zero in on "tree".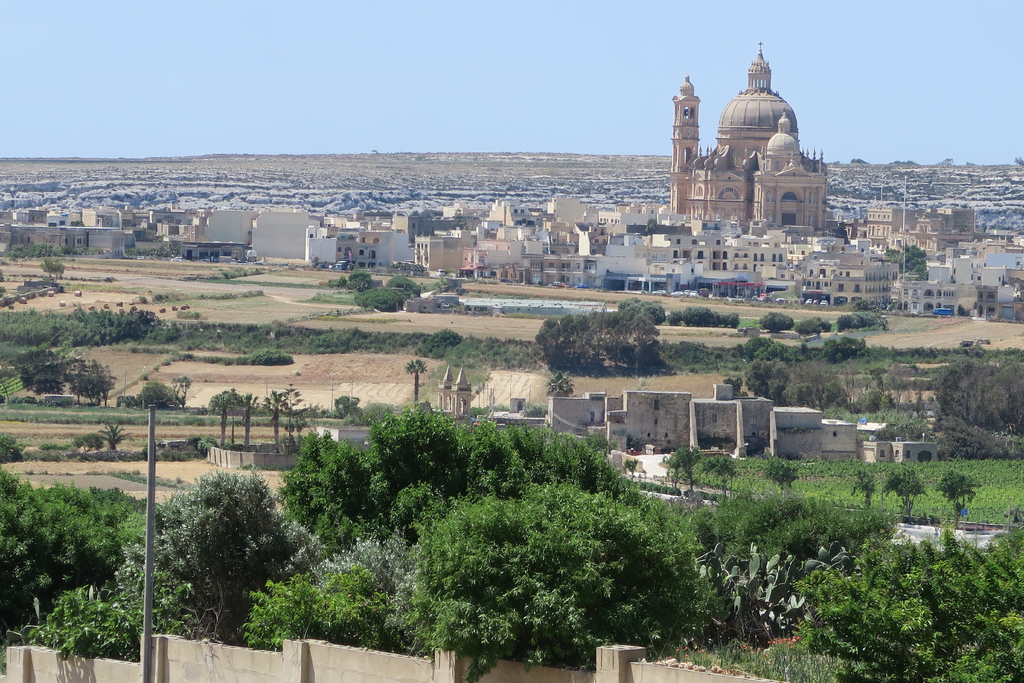
Zeroed in: (787,317,831,340).
